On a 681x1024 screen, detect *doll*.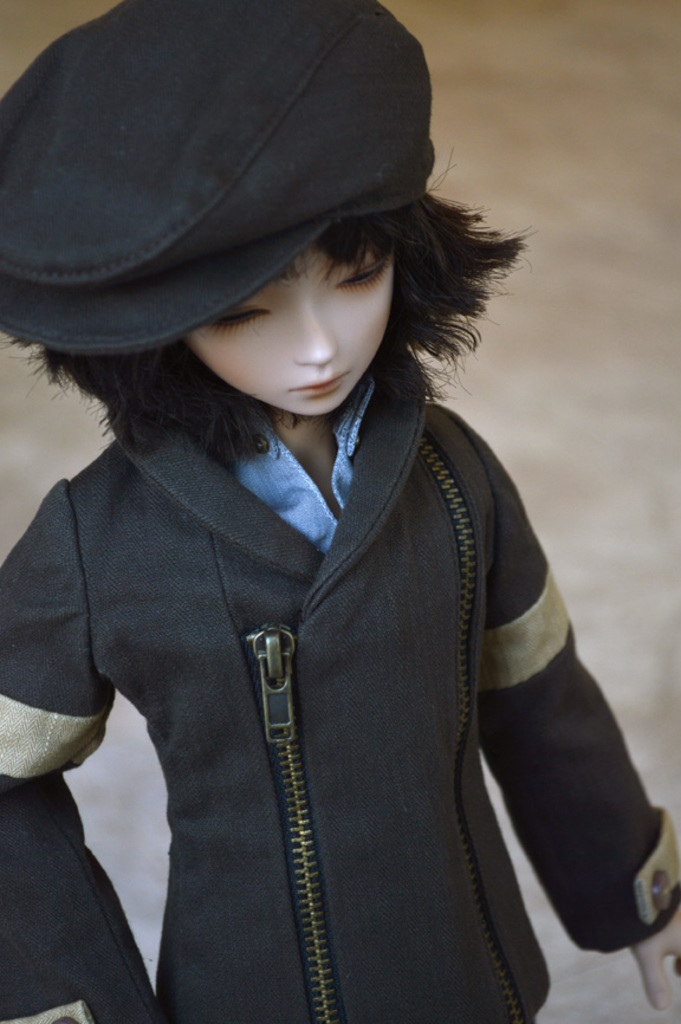
[left=0, top=67, right=659, bottom=1023].
